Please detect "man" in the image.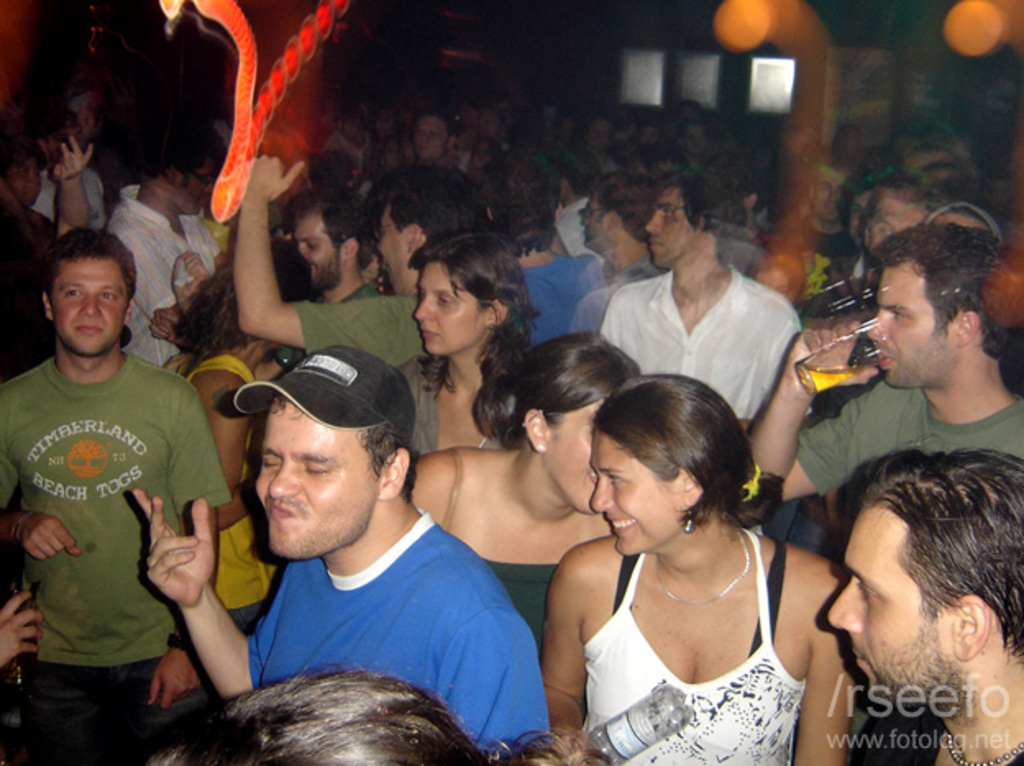
detection(151, 349, 543, 740).
